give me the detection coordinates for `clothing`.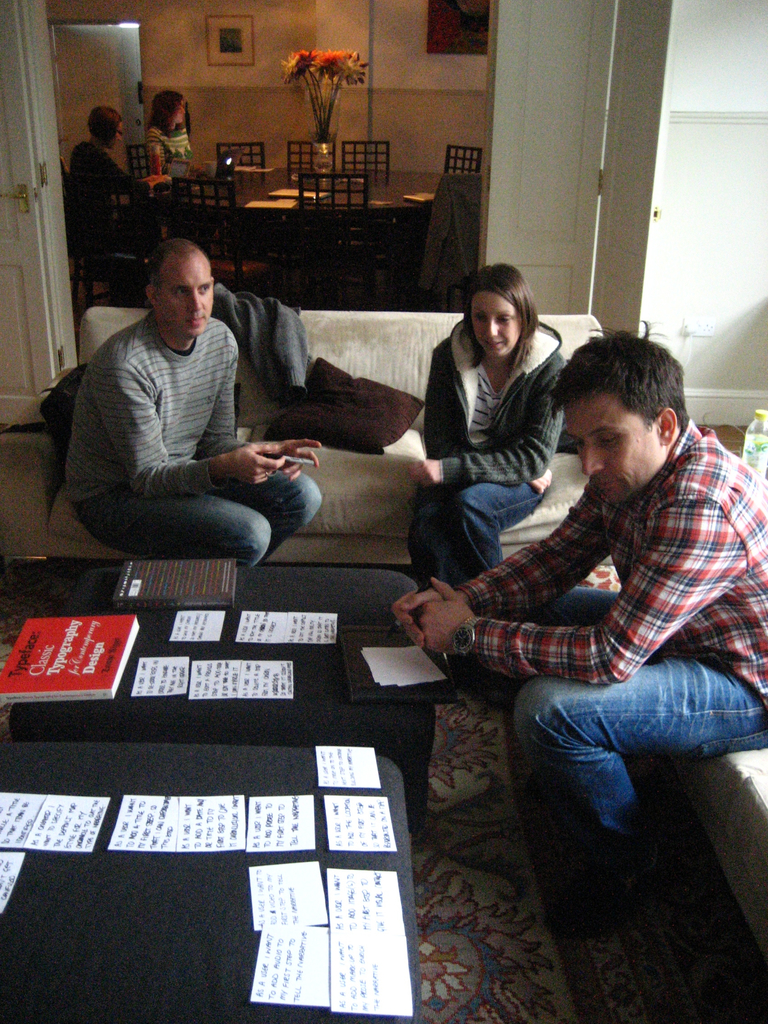
box=[145, 125, 193, 174].
